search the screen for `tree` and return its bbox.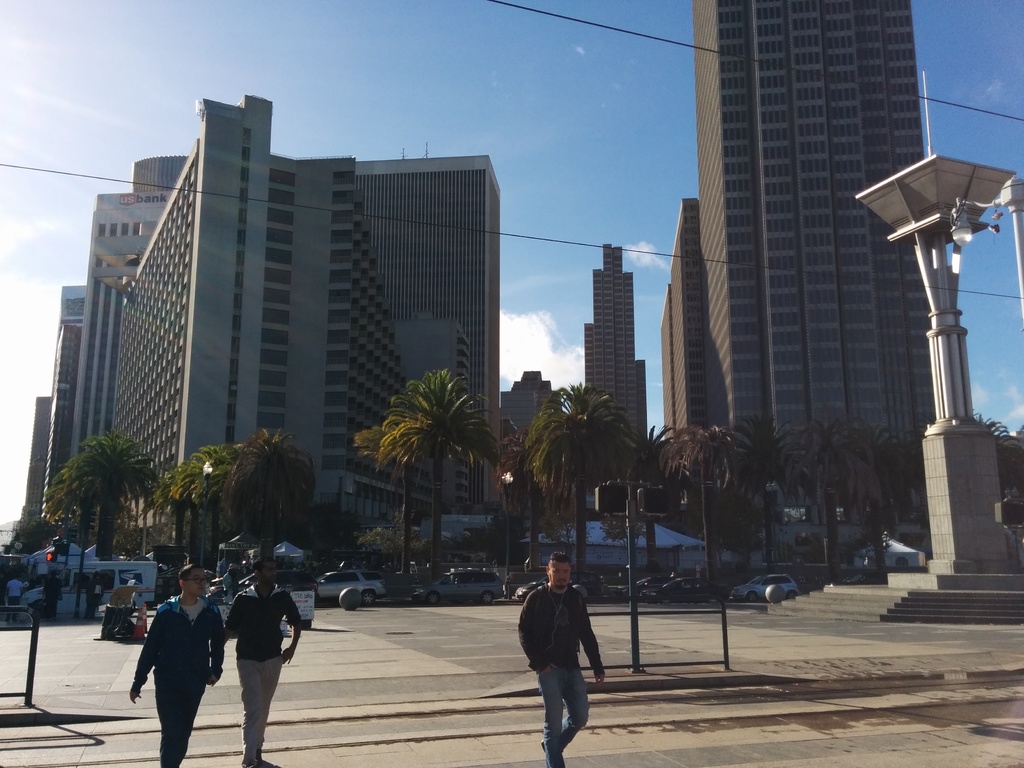
Found: rect(520, 415, 546, 570).
